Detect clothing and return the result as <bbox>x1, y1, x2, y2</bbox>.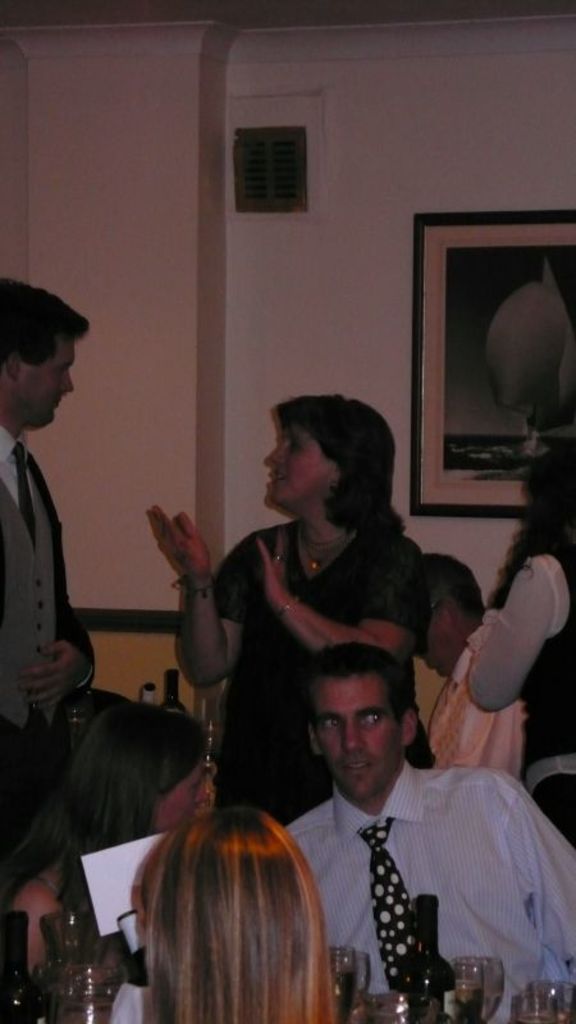
<bbox>253, 733, 550, 1012</bbox>.
